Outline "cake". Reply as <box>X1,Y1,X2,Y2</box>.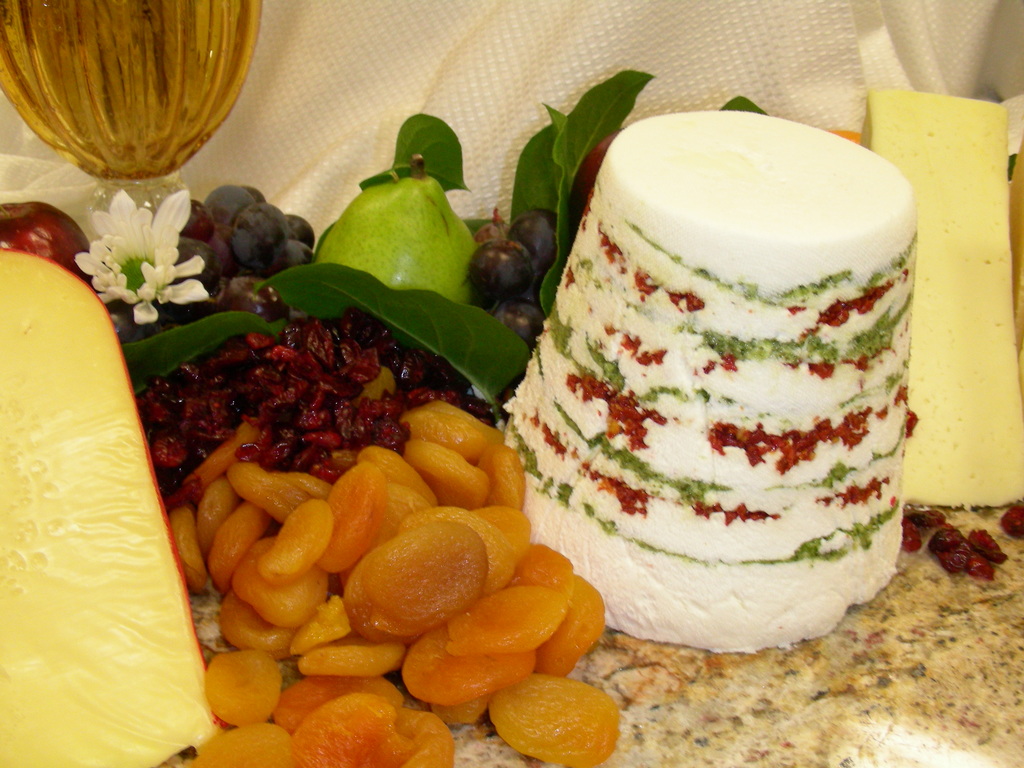
<box>506,107,915,656</box>.
